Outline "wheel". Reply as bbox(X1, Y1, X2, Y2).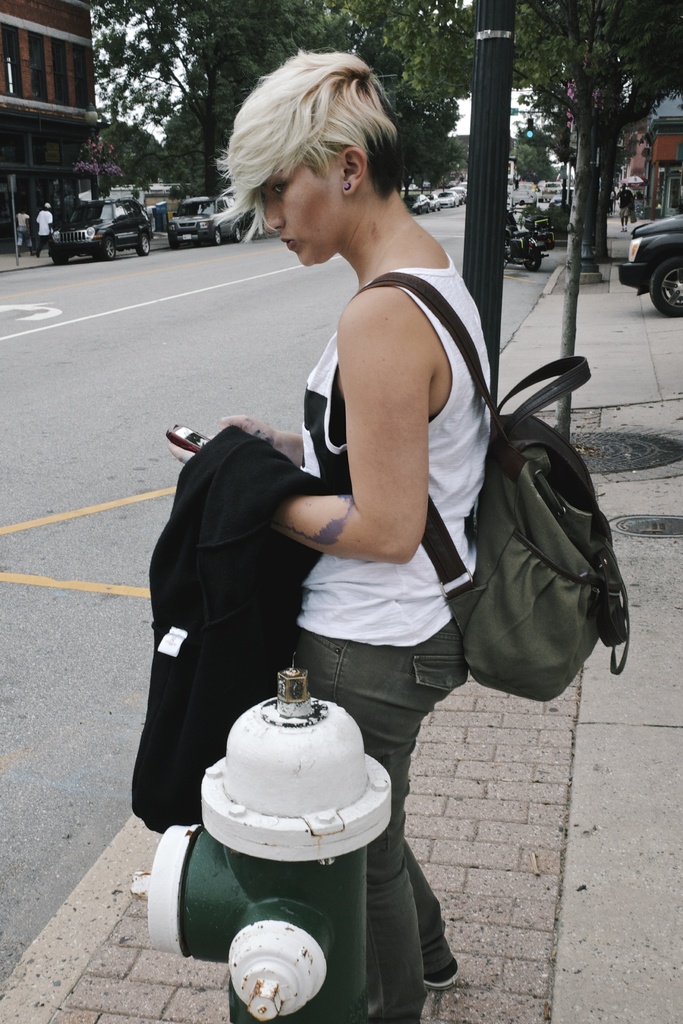
bbox(136, 233, 152, 259).
